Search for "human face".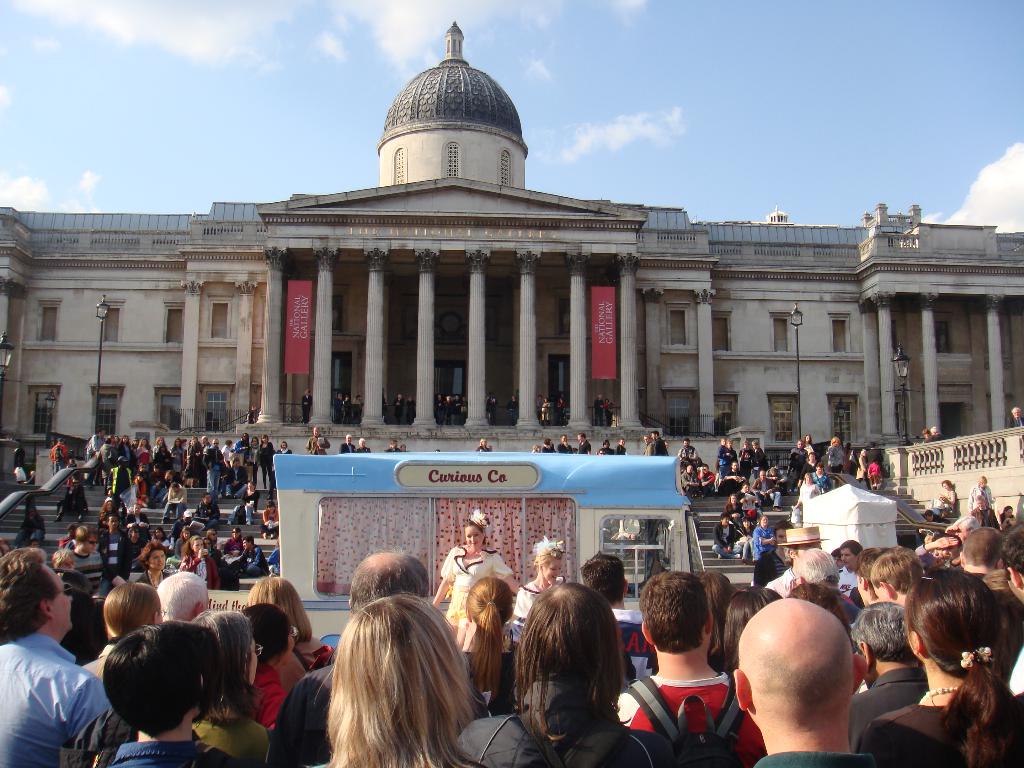
Found at detection(927, 514, 930, 518).
